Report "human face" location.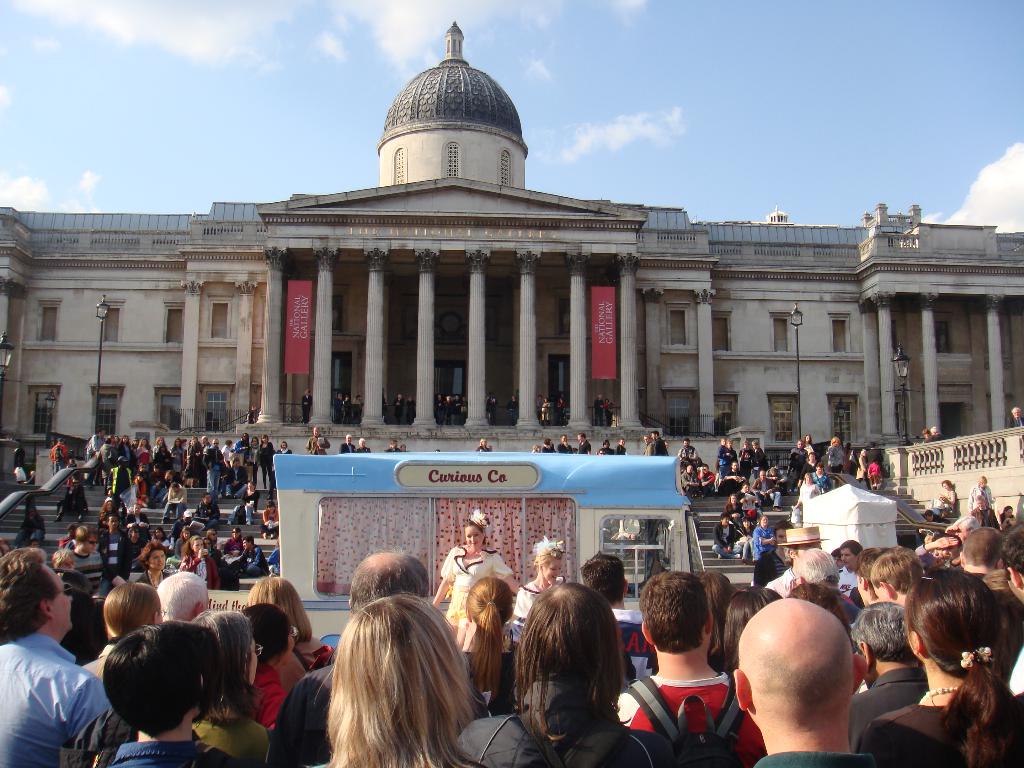
Report: 140, 441, 146, 445.
